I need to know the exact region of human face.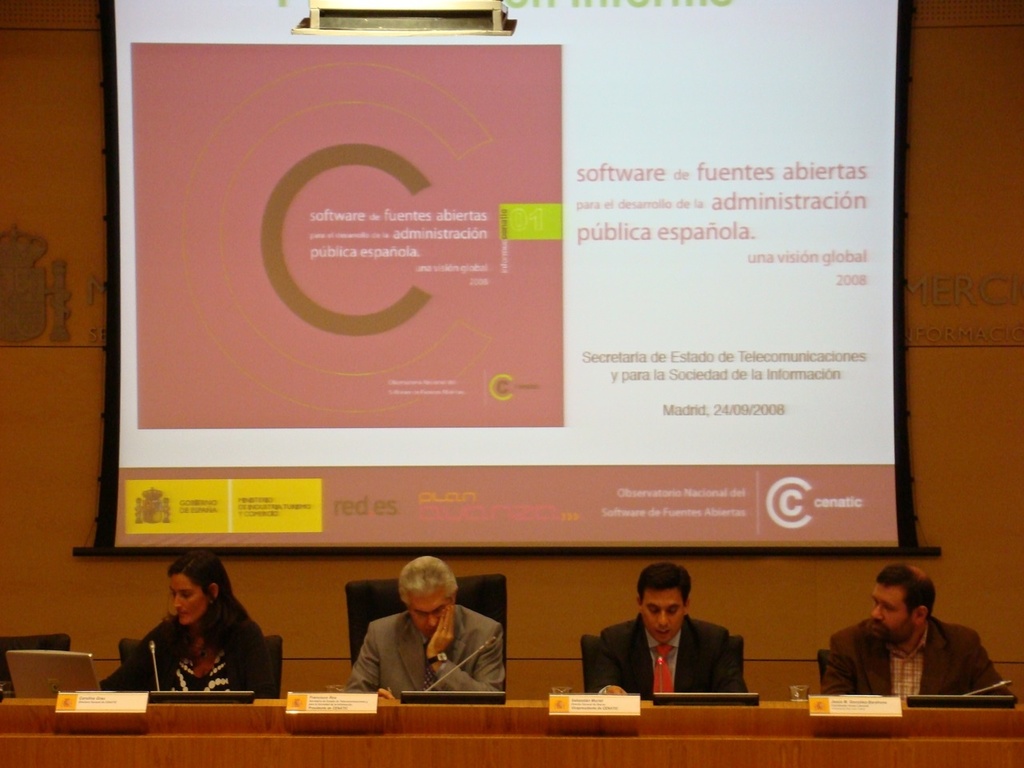
Region: (405, 595, 454, 637).
